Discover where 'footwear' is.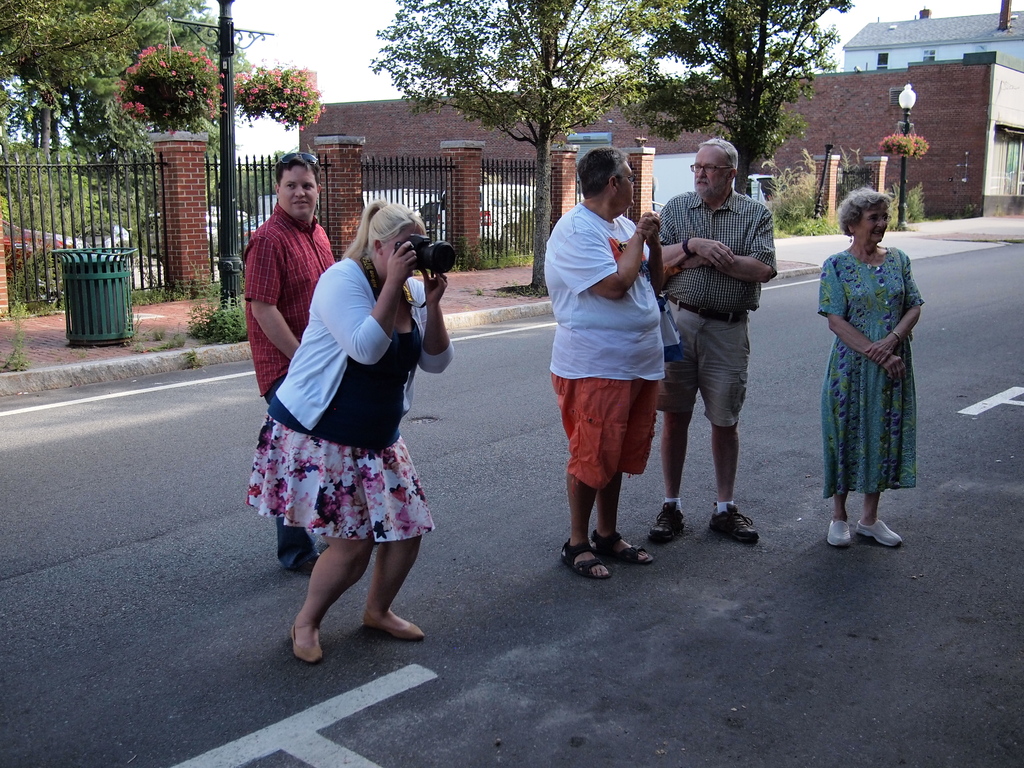
Discovered at bbox(555, 538, 600, 576).
